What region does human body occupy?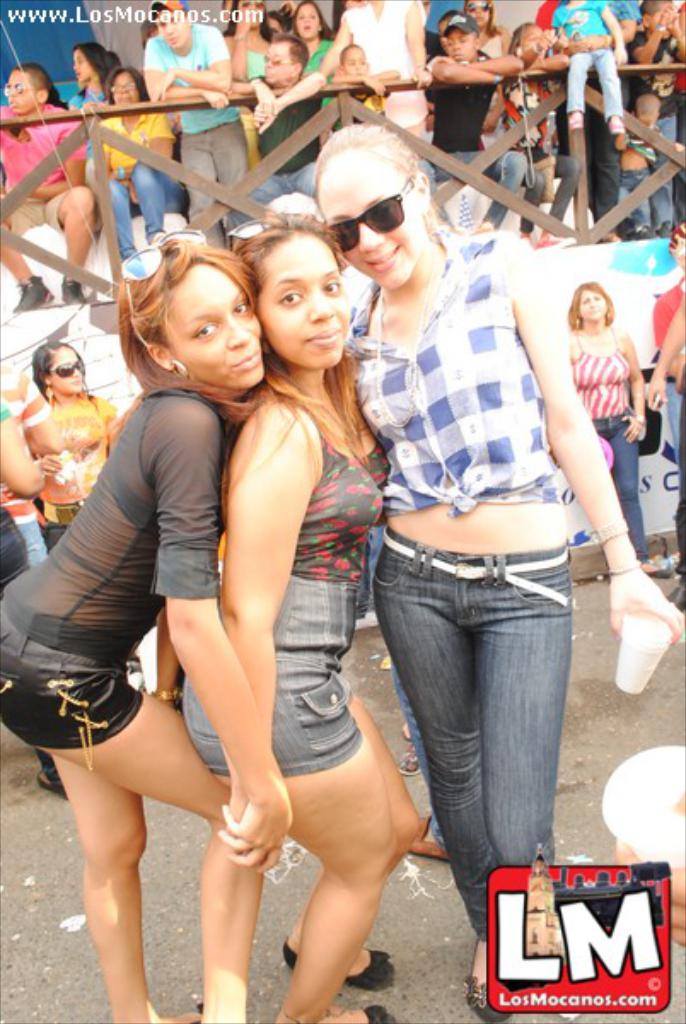
(left=294, top=0, right=323, bottom=85).
